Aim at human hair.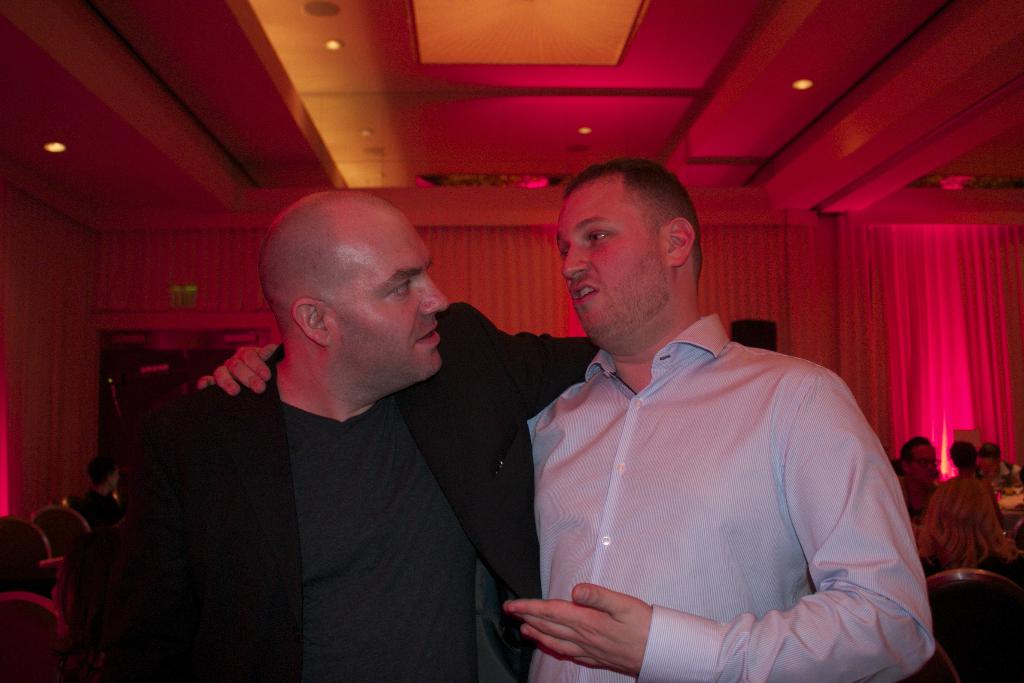
Aimed at [left=950, top=440, right=978, bottom=465].
